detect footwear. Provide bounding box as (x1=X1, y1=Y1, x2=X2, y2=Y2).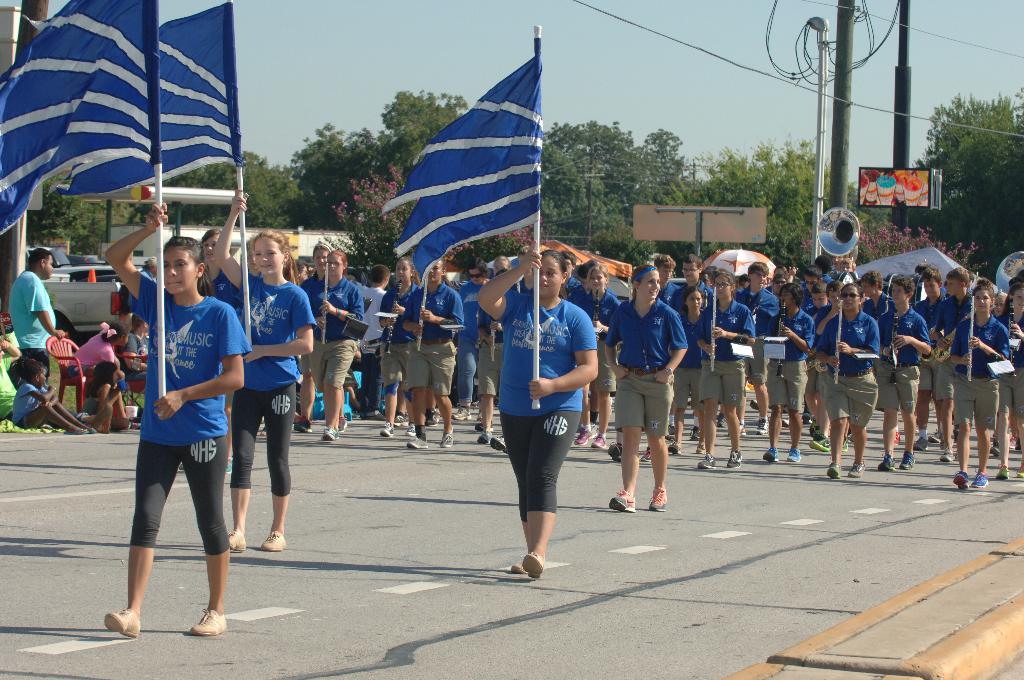
(x1=644, y1=448, x2=652, y2=464).
